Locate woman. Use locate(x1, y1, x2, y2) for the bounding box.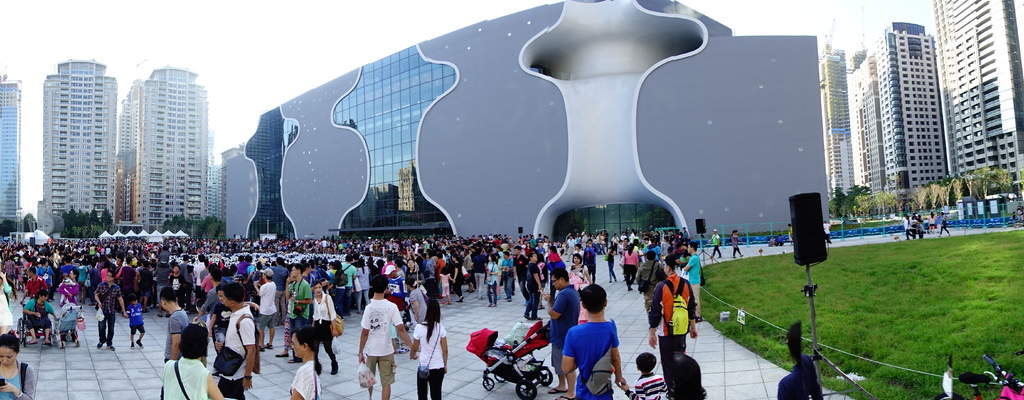
locate(20, 287, 62, 348).
